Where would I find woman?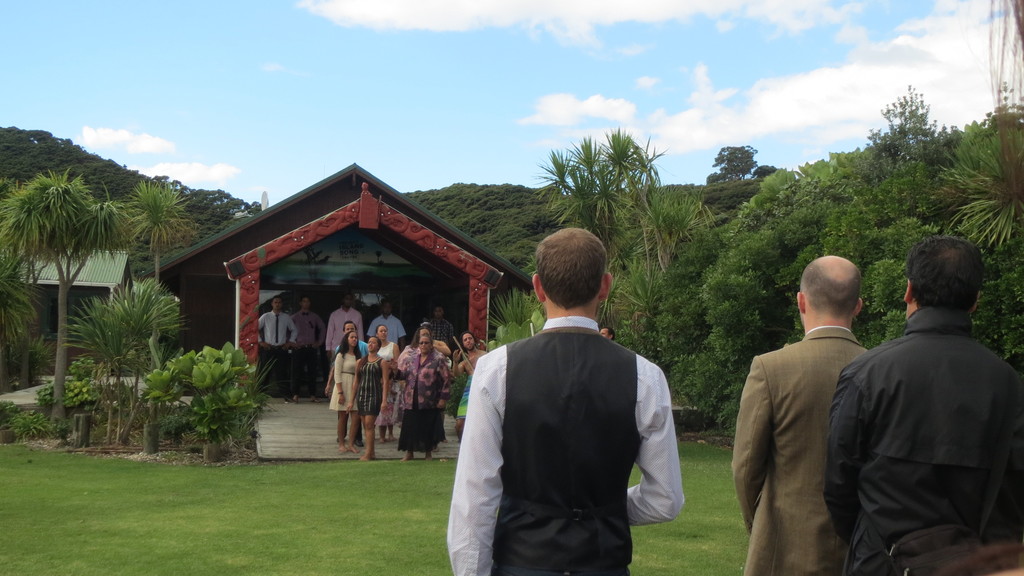
At bbox(348, 334, 387, 467).
